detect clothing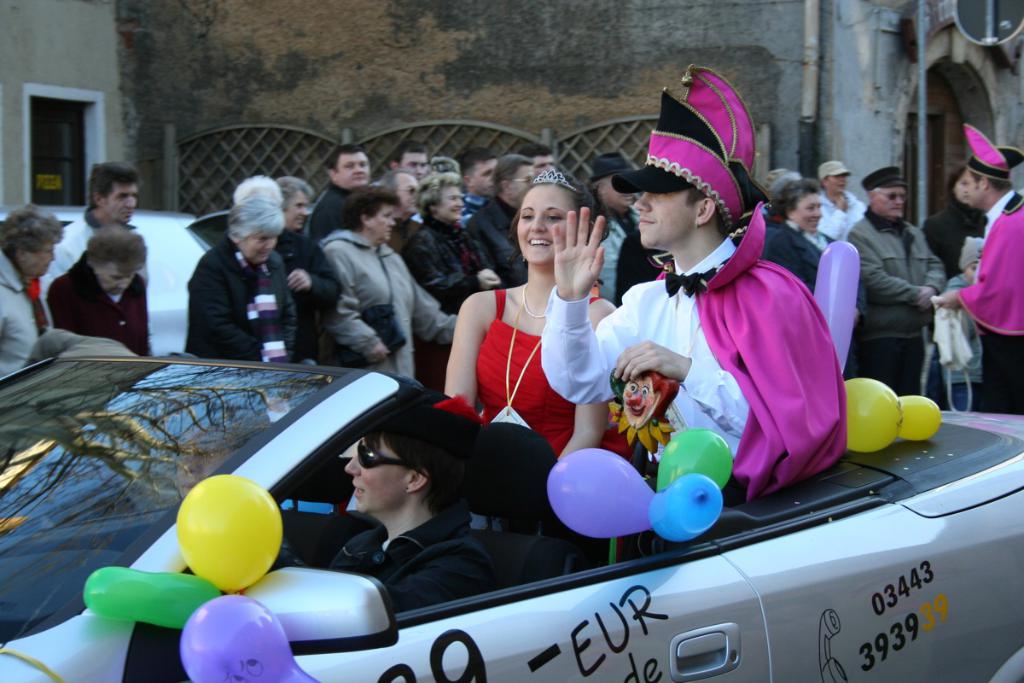
bbox=[601, 205, 664, 299]
